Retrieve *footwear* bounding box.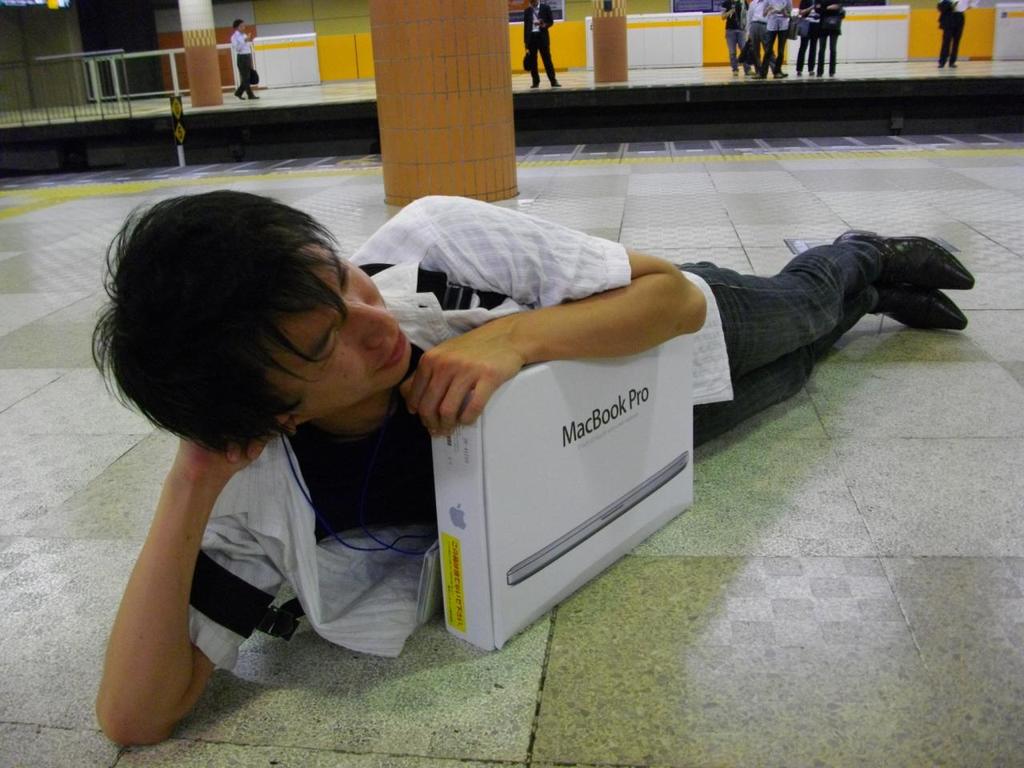
Bounding box: bbox(776, 70, 790, 80).
